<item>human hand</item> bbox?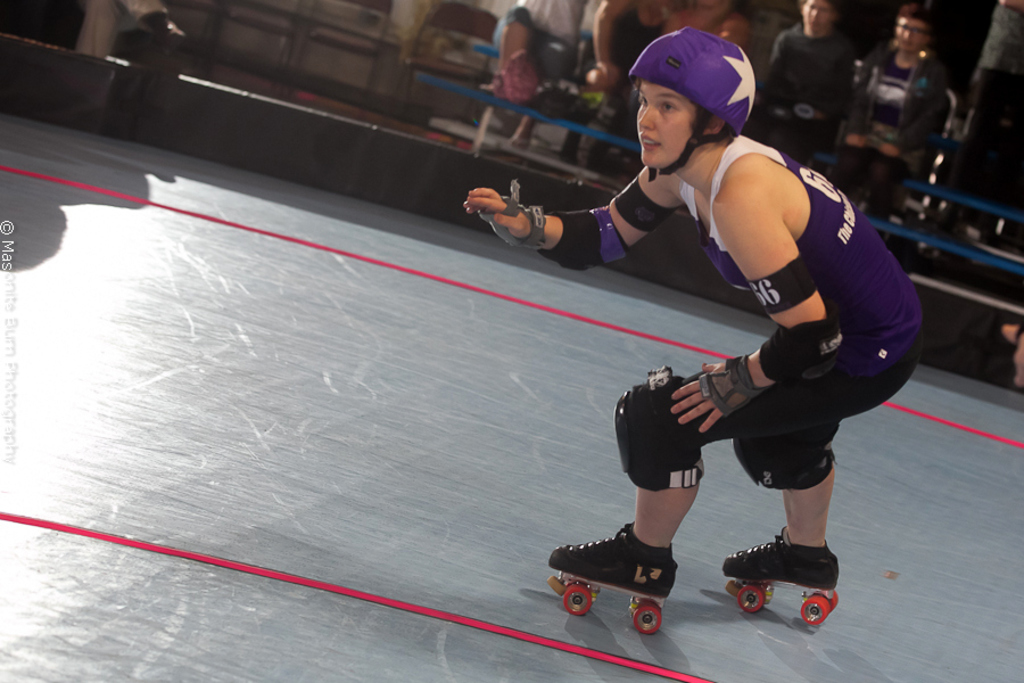
[842,135,866,148]
